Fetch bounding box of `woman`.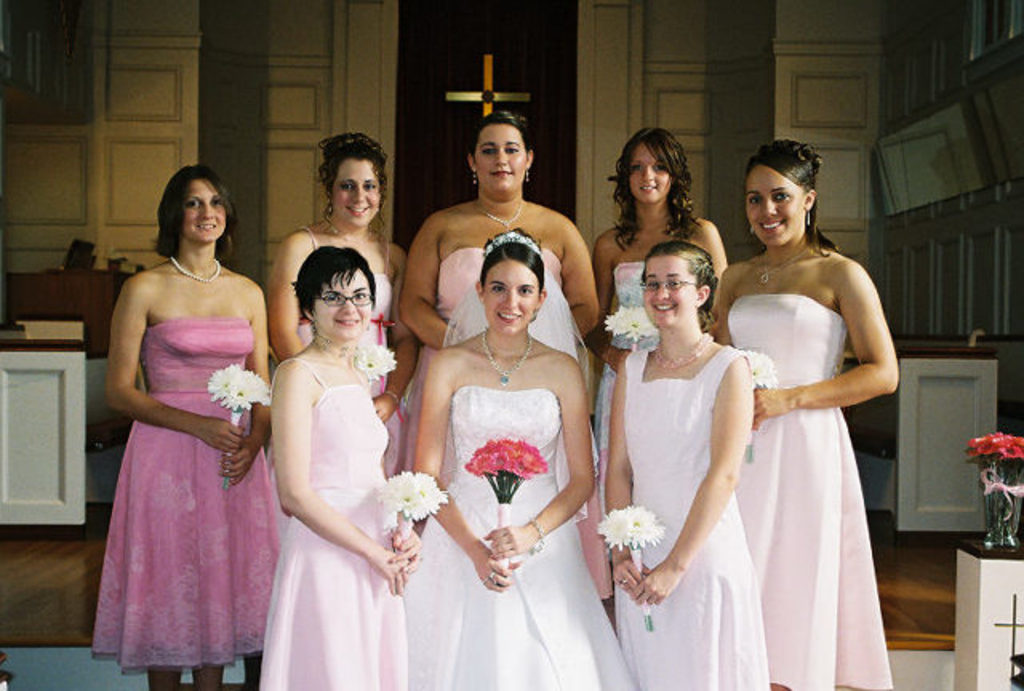
Bbox: (398,110,603,603).
